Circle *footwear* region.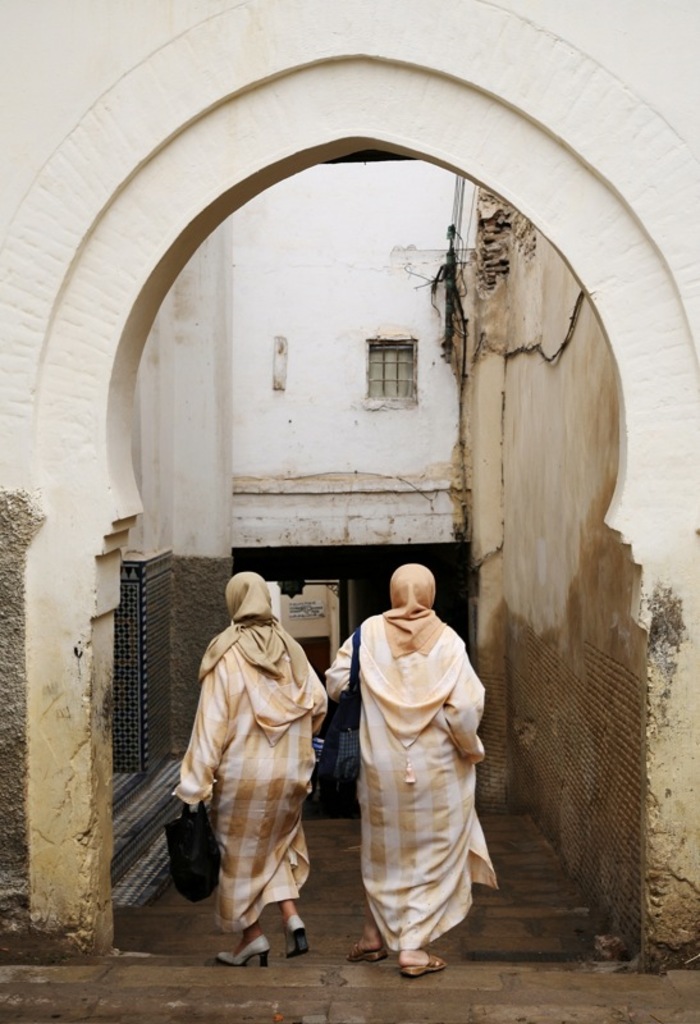
Region: l=397, t=952, r=456, b=977.
